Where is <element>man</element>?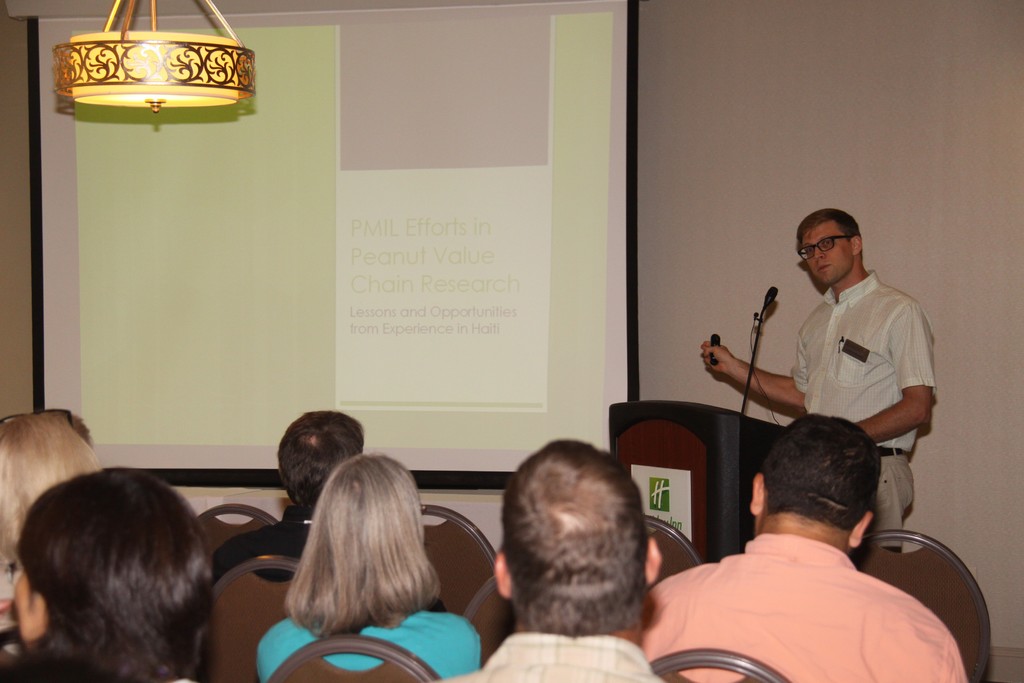
l=210, t=404, r=366, b=582.
